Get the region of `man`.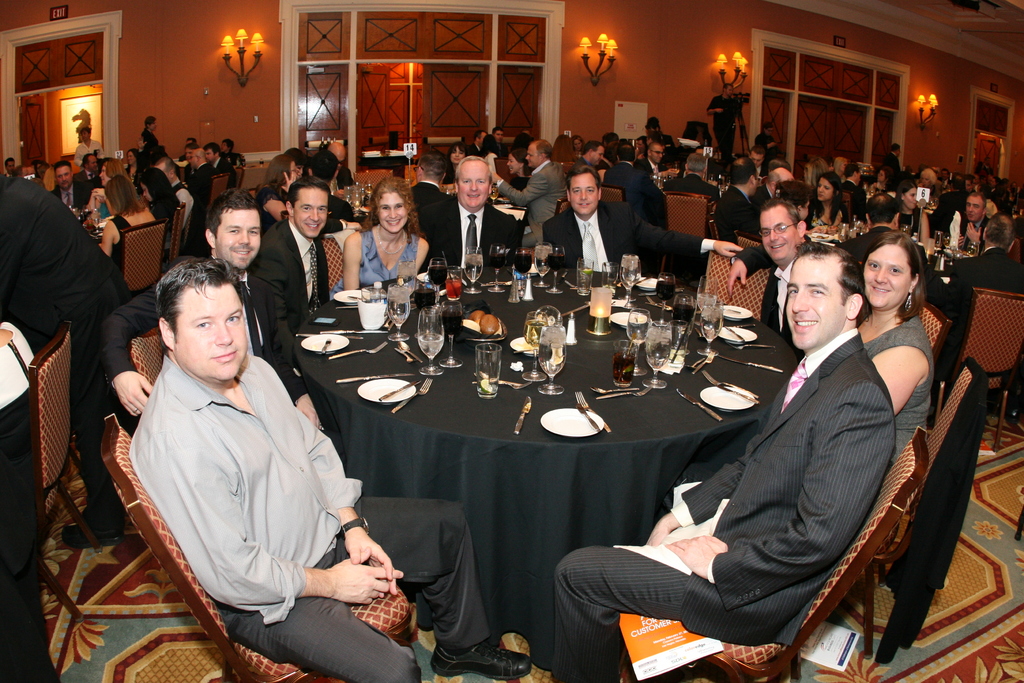
{"x1": 152, "y1": 157, "x2": 194, "y2": 231}.
